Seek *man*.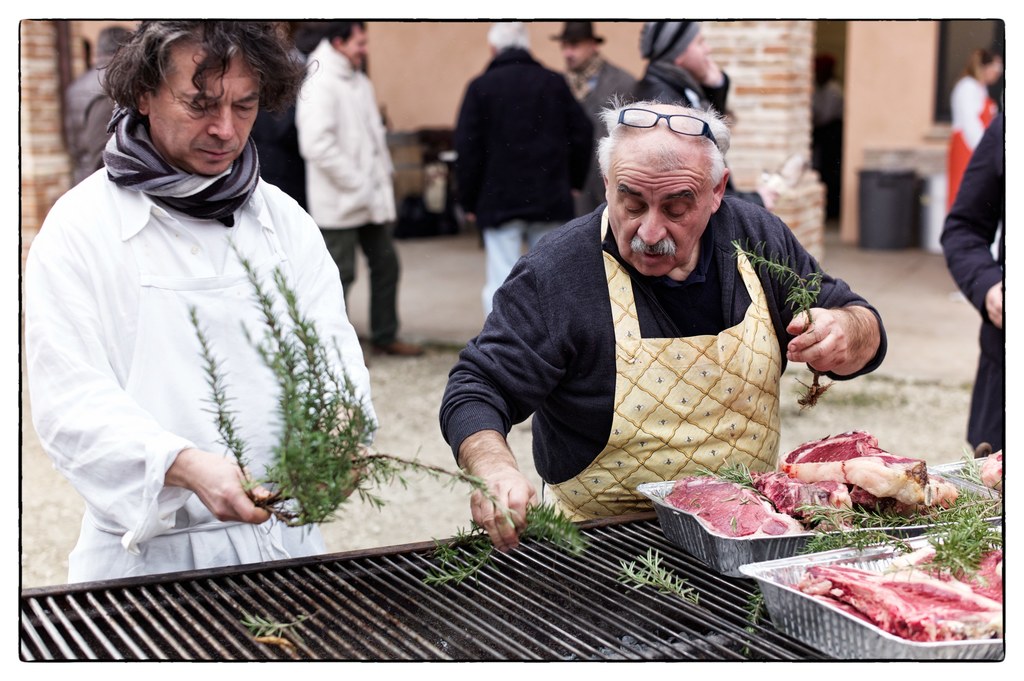
[x1=21, y1=17, x2=386, y2=576].
